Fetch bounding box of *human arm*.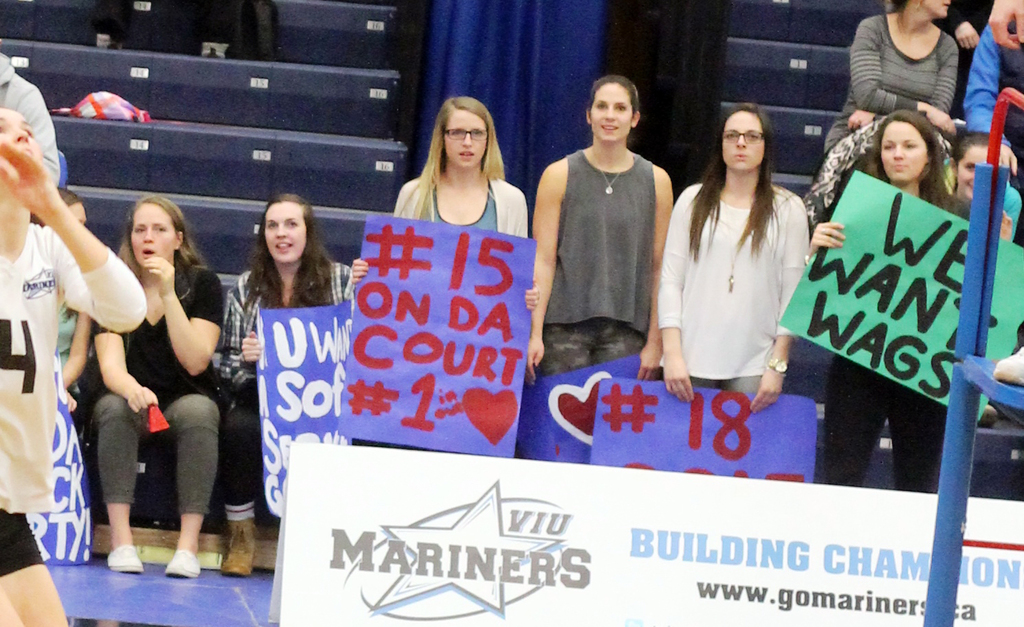
Bbox: [353, 255, 368, 288].
